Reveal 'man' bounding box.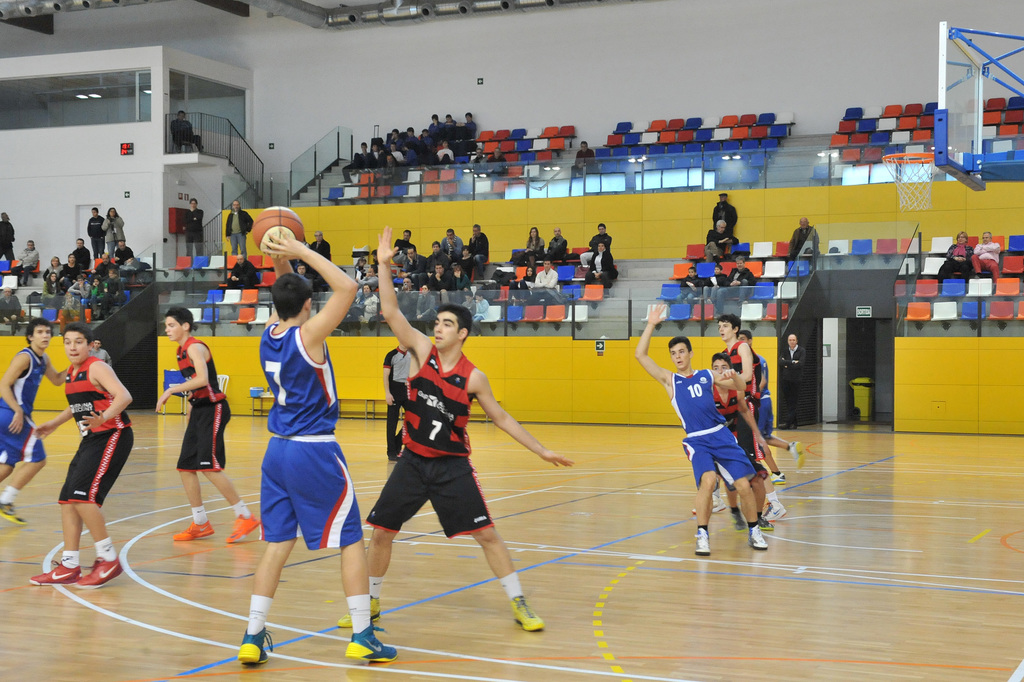
Revealed: (719, 355, 778, 532).
